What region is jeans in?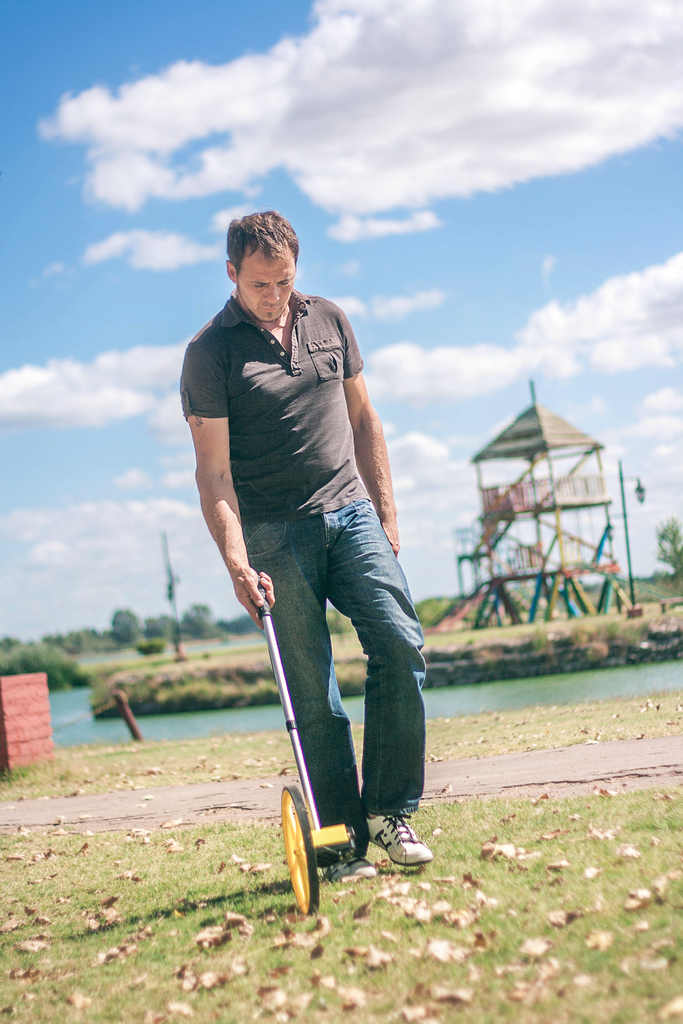
bbox(212, 502, 421, 872).
